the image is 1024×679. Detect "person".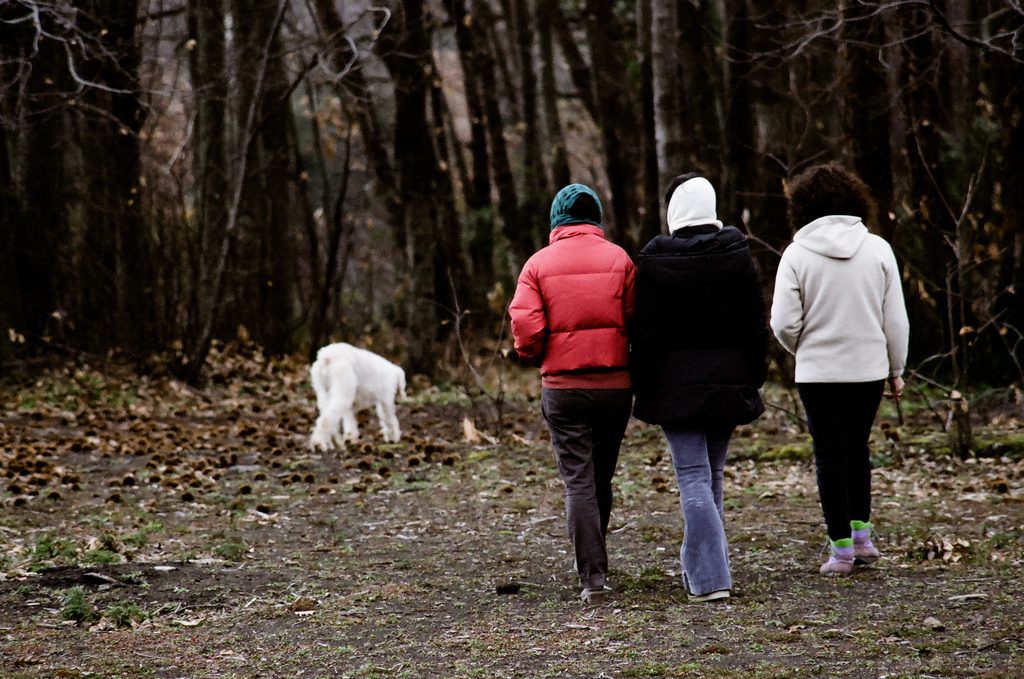
Detection: (772, 182, 914, 600).
